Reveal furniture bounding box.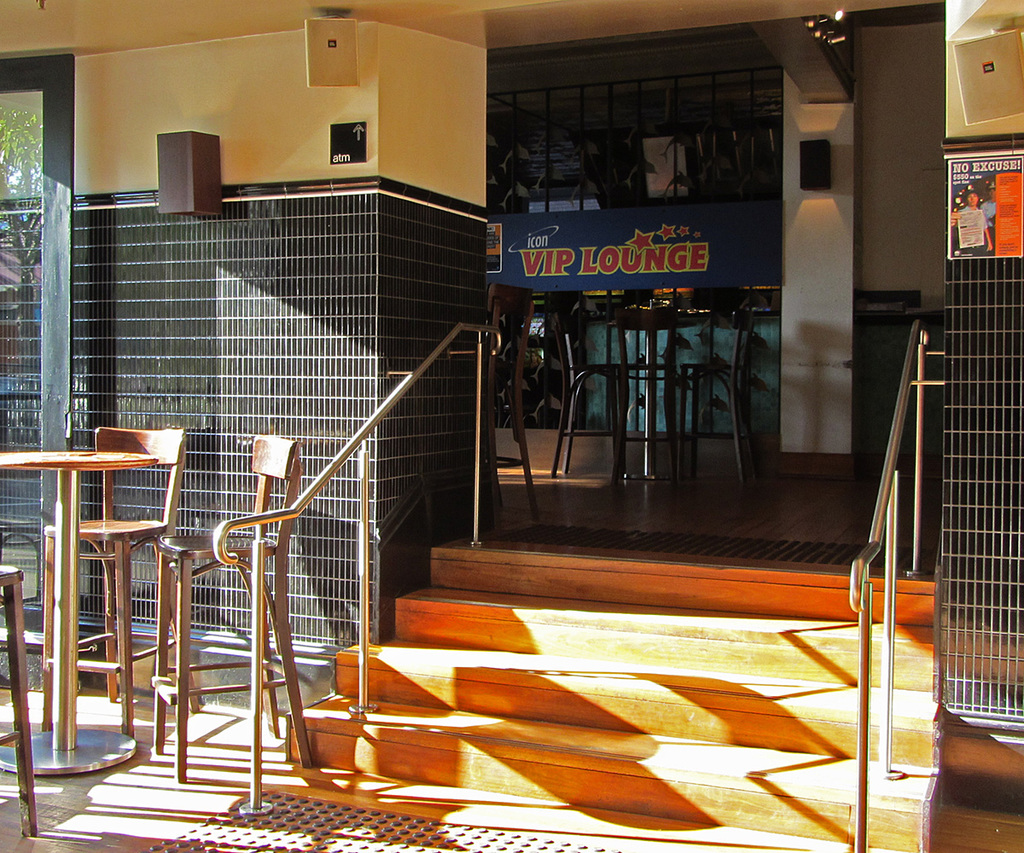
Revealed: rect(556, 309, 627, 472).
